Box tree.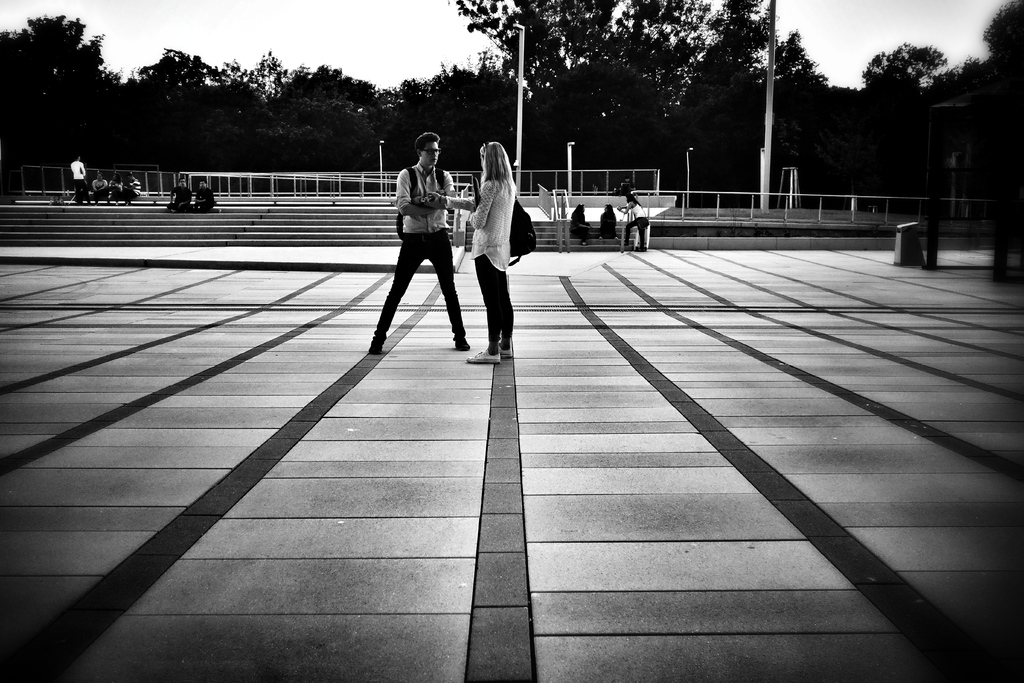
bbox=[275, 60, 386, 113].
